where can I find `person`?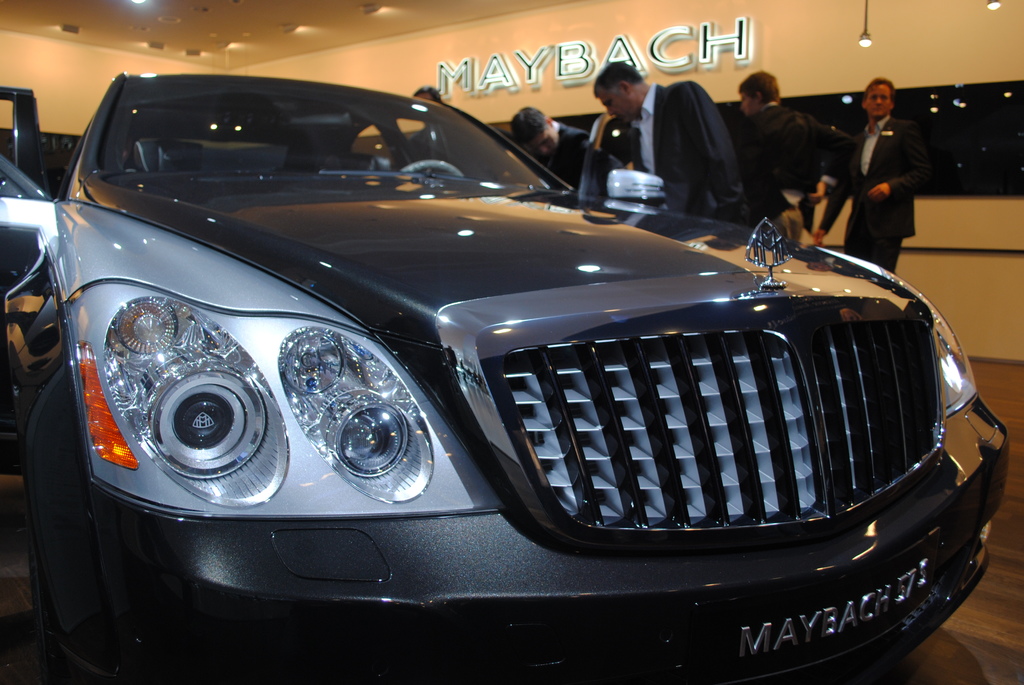
You can find it at region(411, 86, 486, 177).
